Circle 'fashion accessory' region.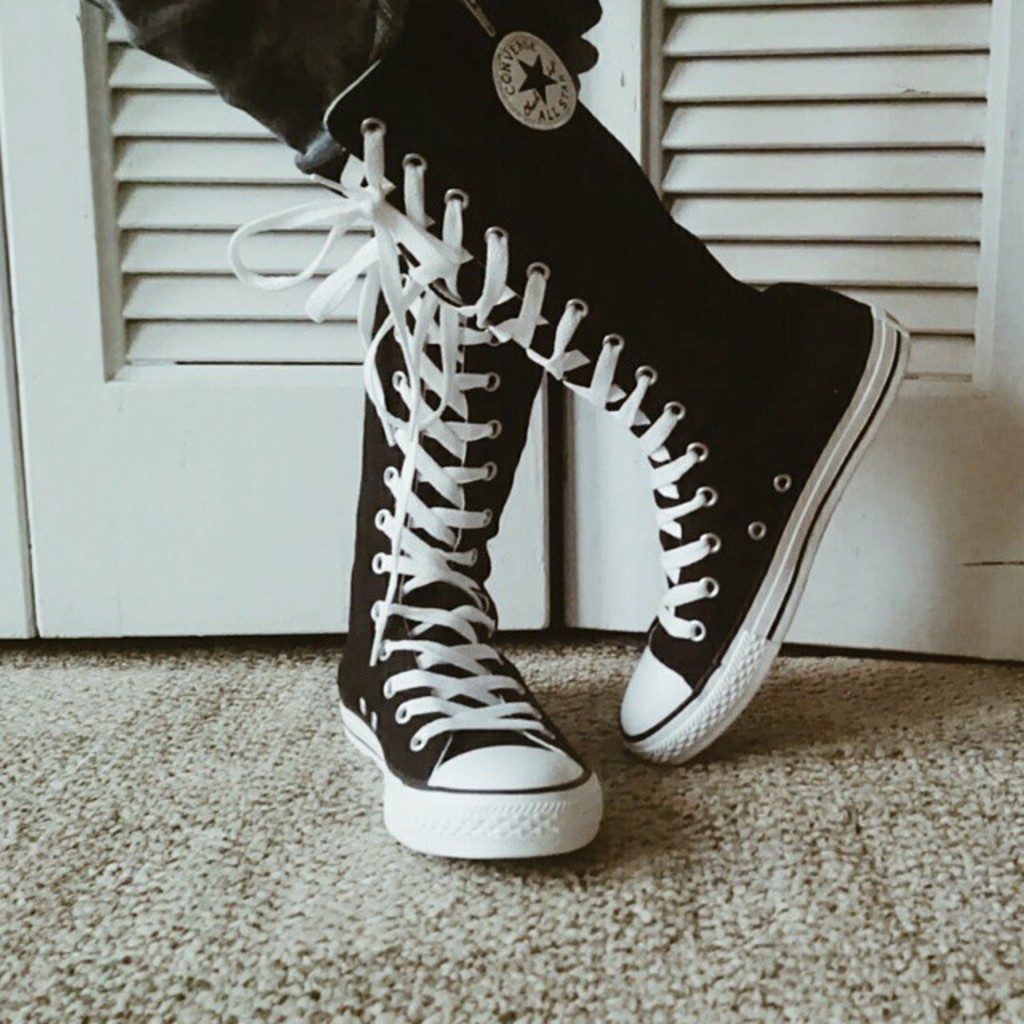
Region: region(226, 0, 915, 770).
